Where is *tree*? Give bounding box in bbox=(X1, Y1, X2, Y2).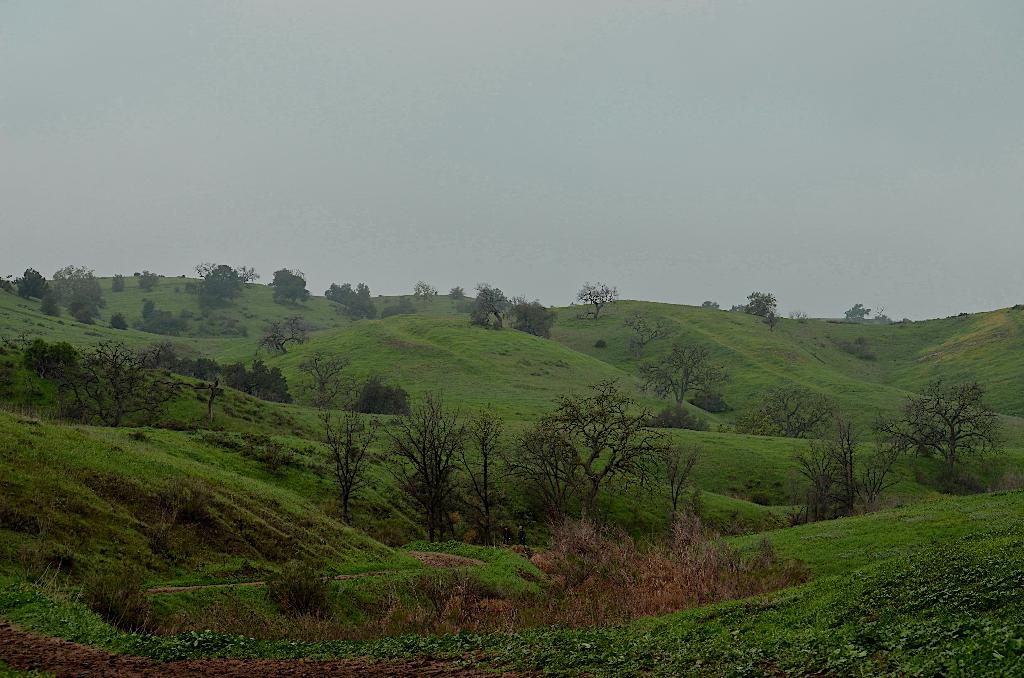
bbox=(637, 339, 723, 409).
